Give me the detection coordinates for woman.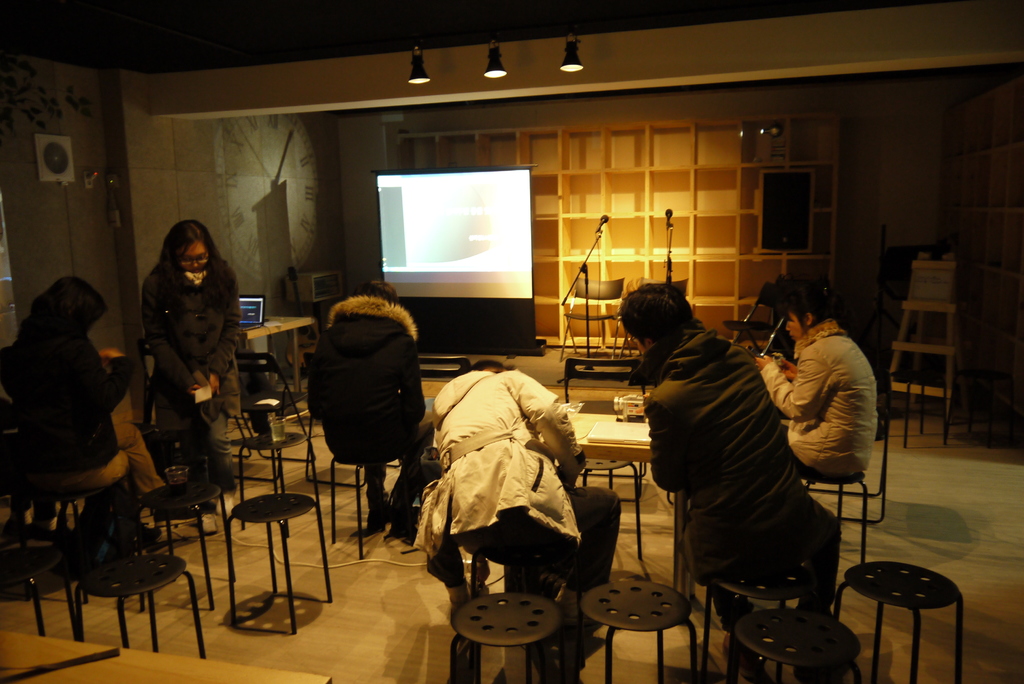
x1=753, y1=279, x2=883, y2=482.
